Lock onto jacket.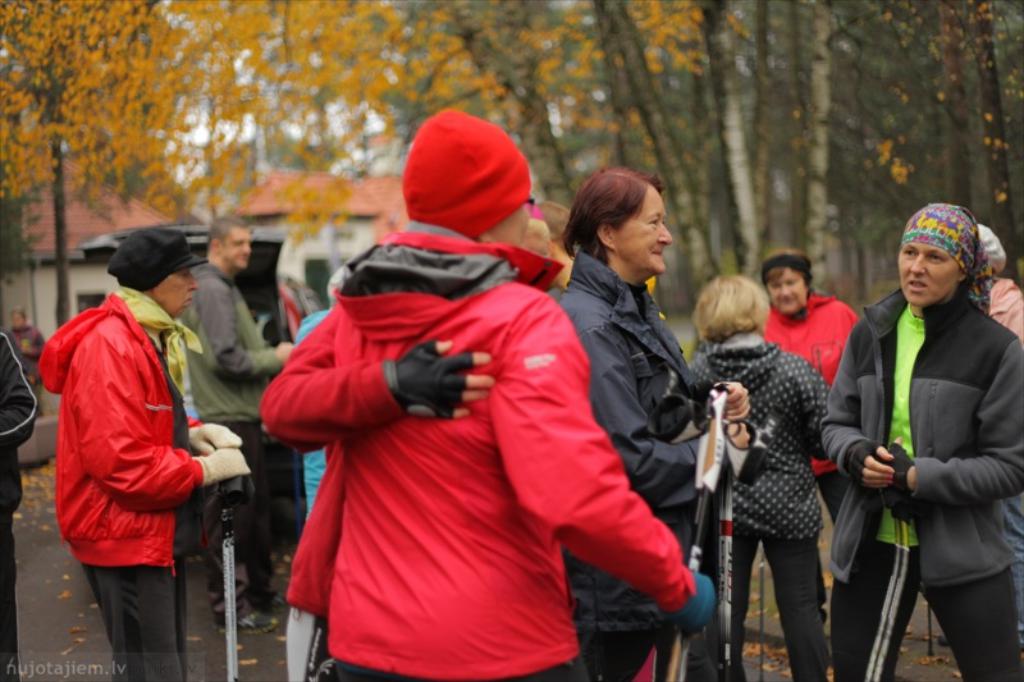
Locked: bbox=(810, 282, 1023, 592).
